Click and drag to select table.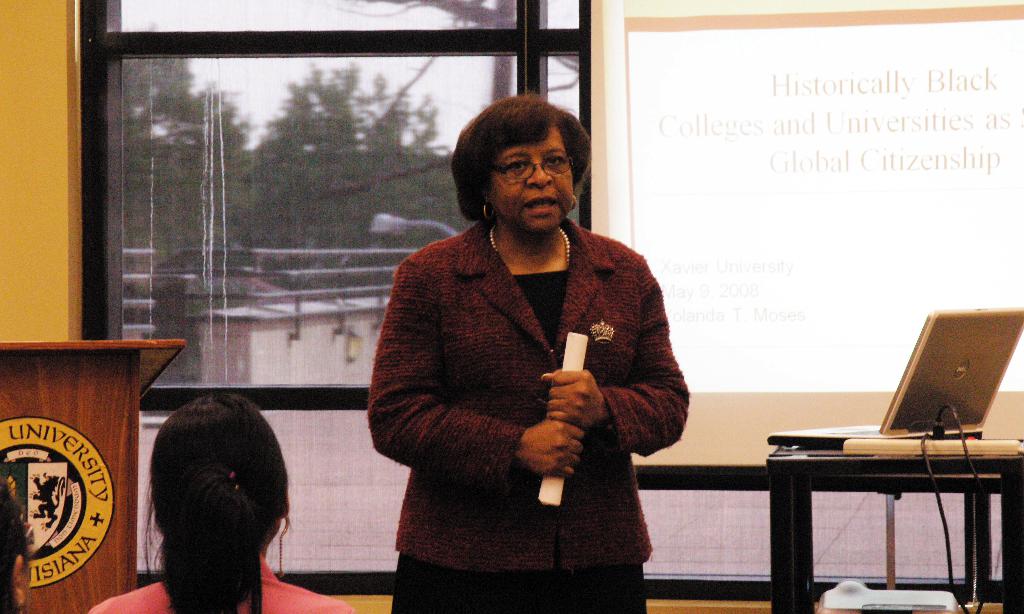
Selection: bbox=[764, 432, 1023, 613].
